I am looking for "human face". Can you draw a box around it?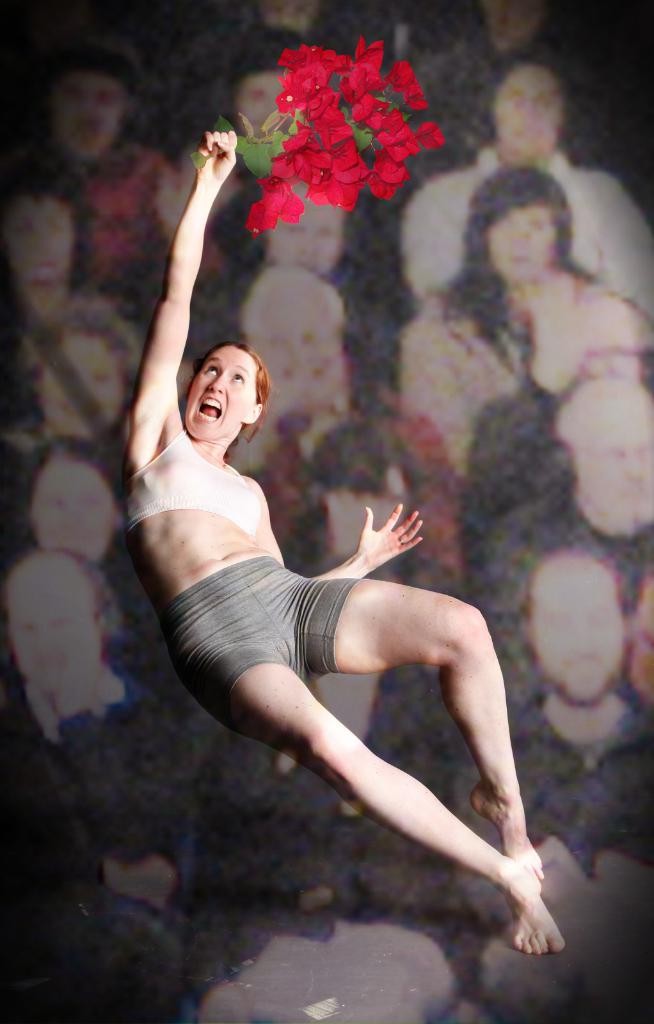
Sure, the bounding box is x1=481 y1=0 x2=542 y2=58.
